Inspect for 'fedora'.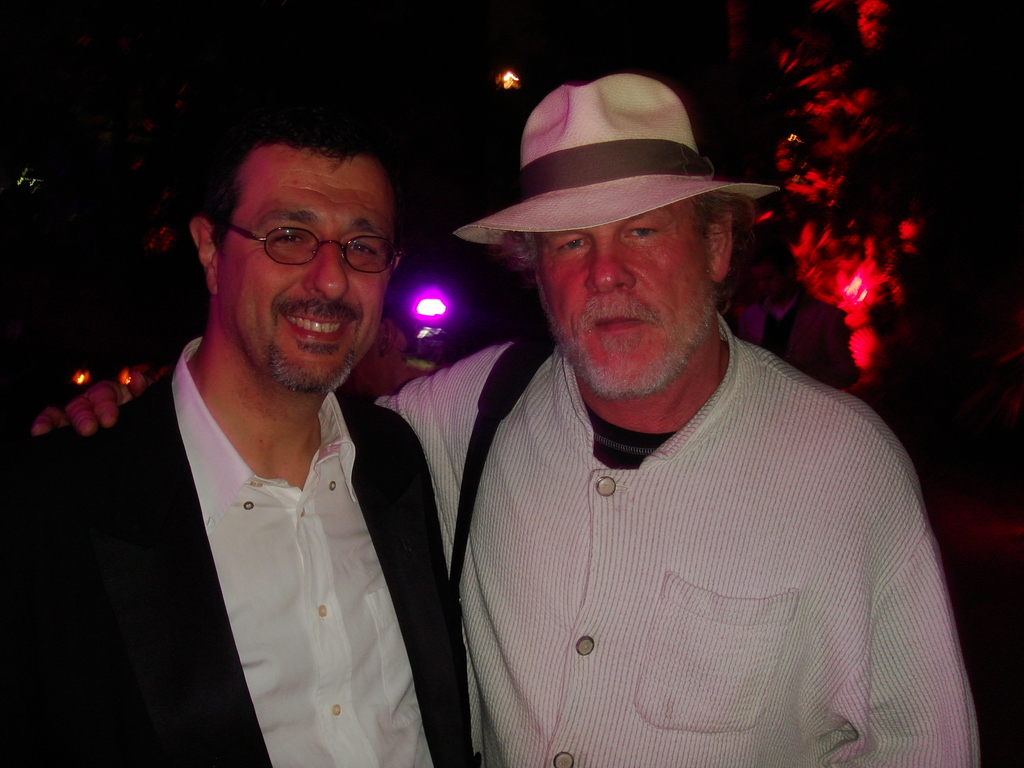
Inspection: rect(451, 73, 775, 245).
